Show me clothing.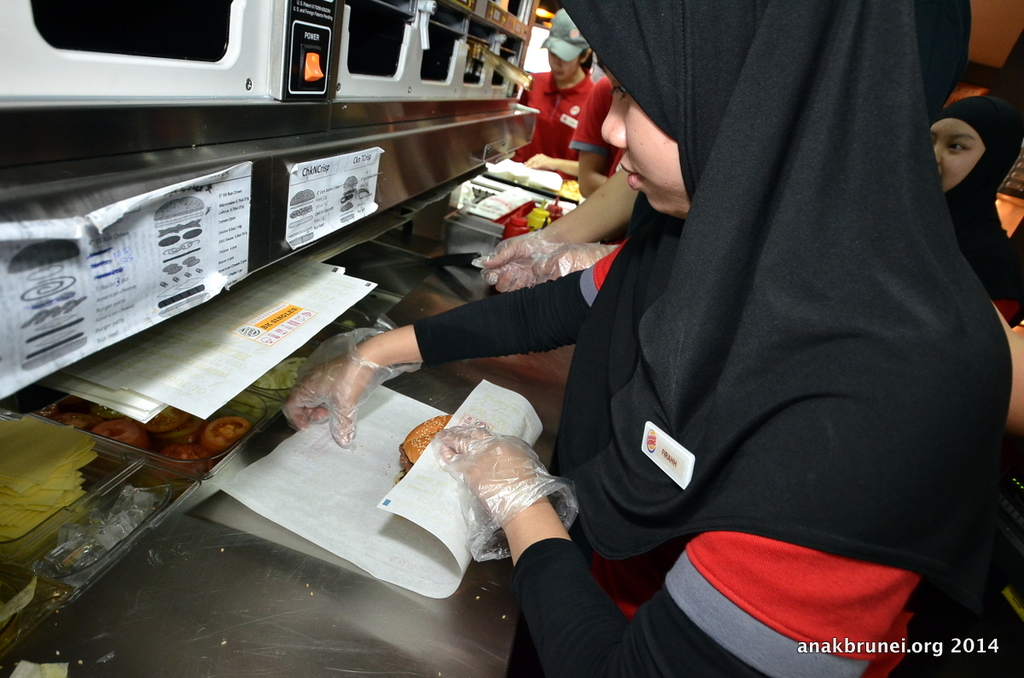
clothing is here: select_region(515, 73, 590, 182).
